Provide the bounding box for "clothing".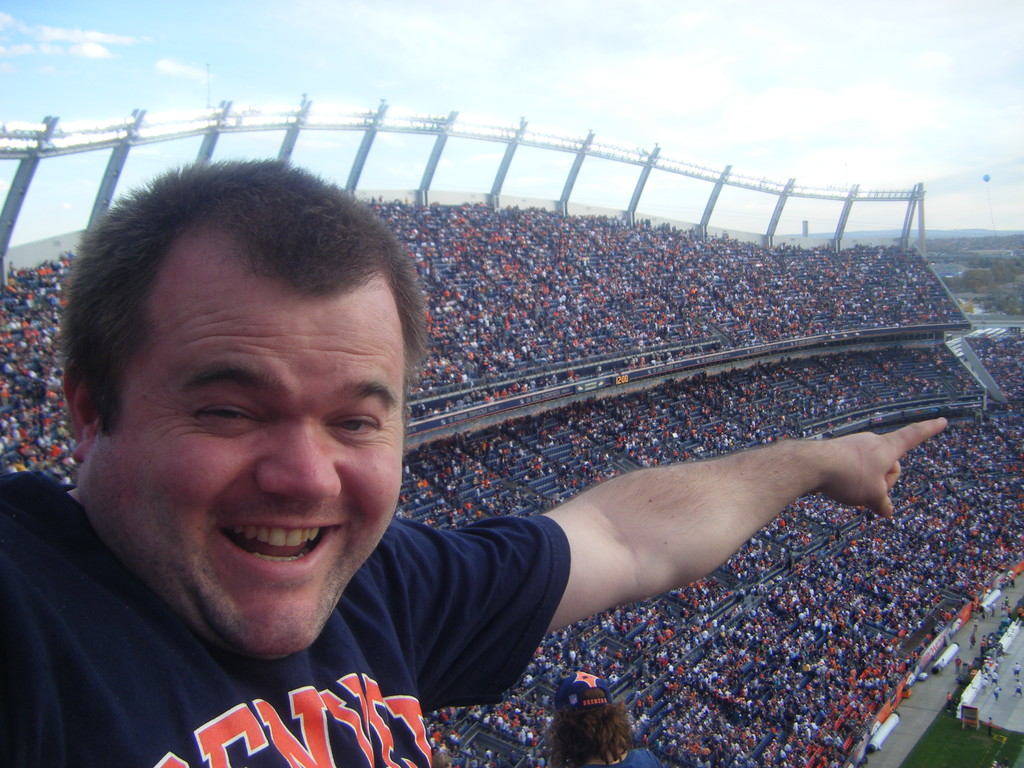
(6, 460, 609, 755).
